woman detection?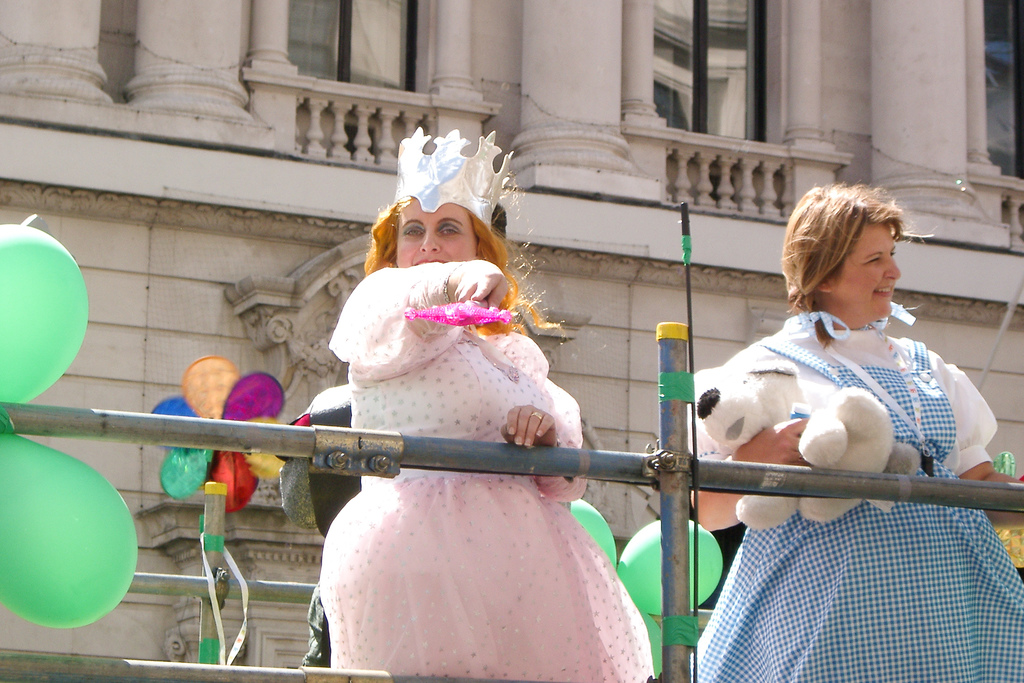
(x1=685, y1=182, x2=998, y2=621)
